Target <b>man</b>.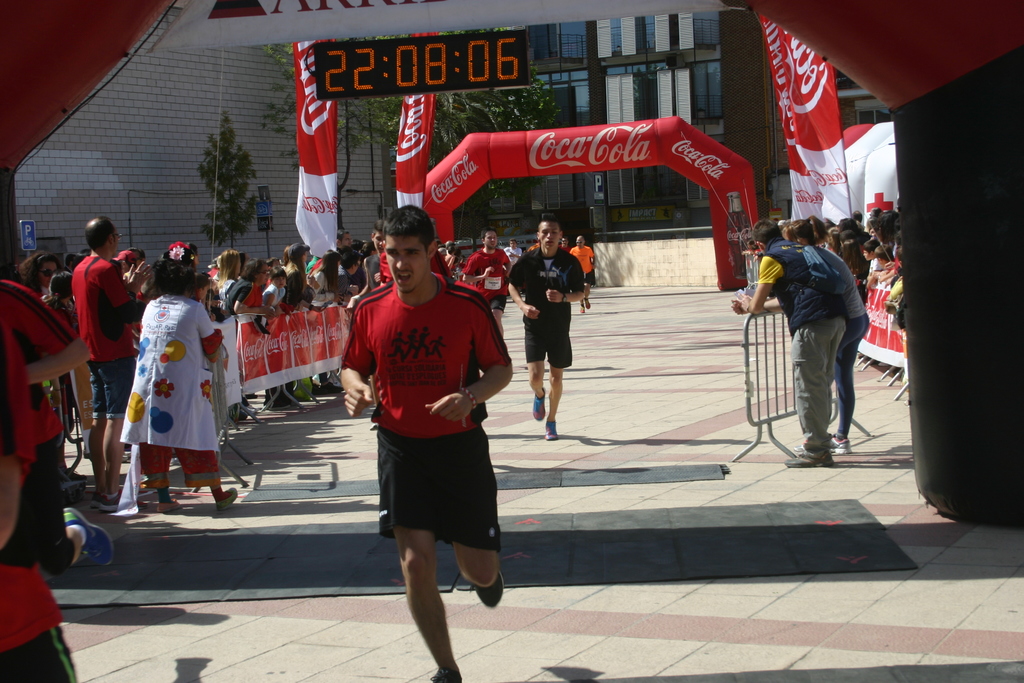
Target region: [460, 227, 513, 337].
